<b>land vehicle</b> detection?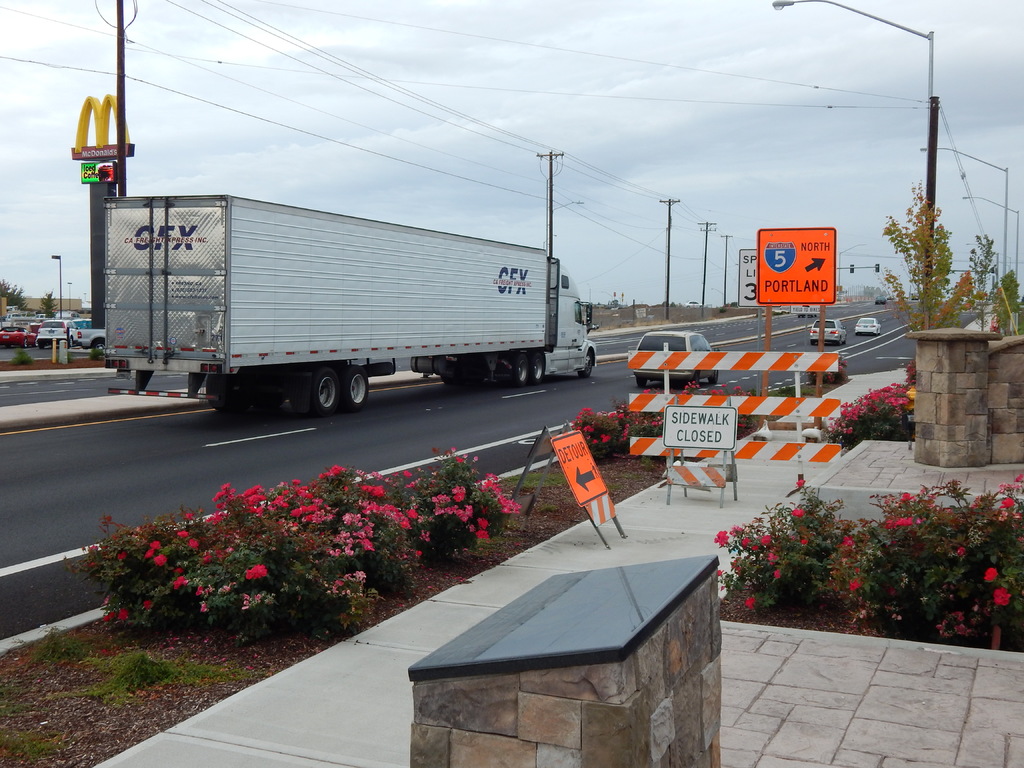
Rect(637, 325, 715, 381)
